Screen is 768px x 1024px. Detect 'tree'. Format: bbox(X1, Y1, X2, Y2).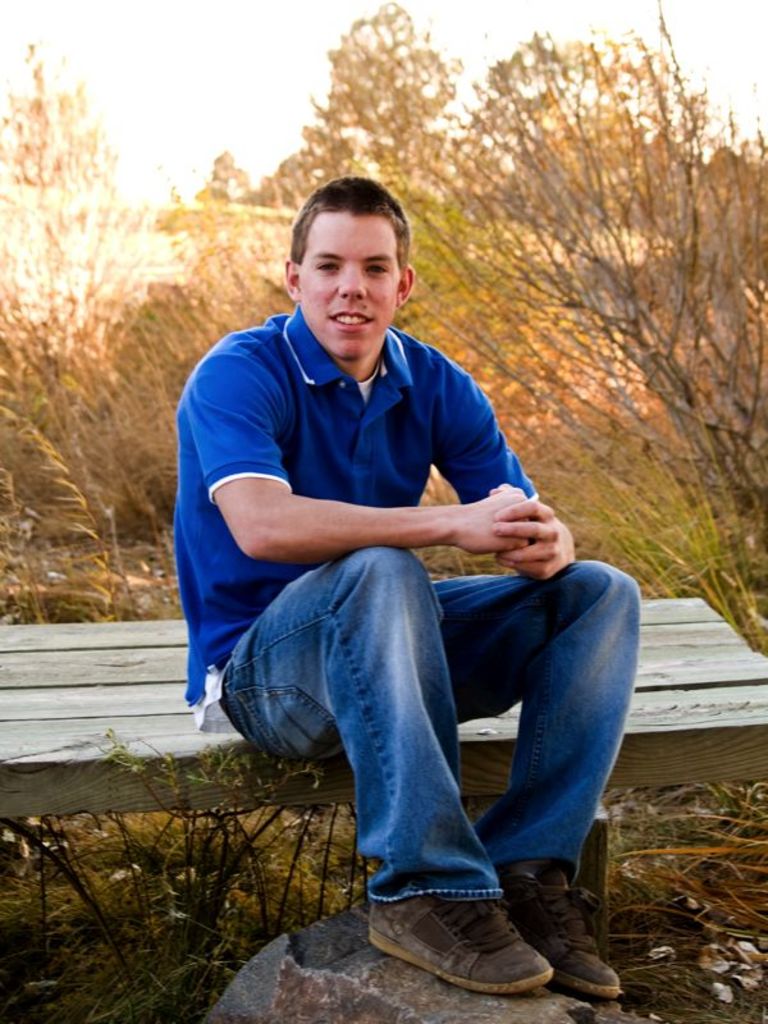
bbox(152, 147, 283, 518).
